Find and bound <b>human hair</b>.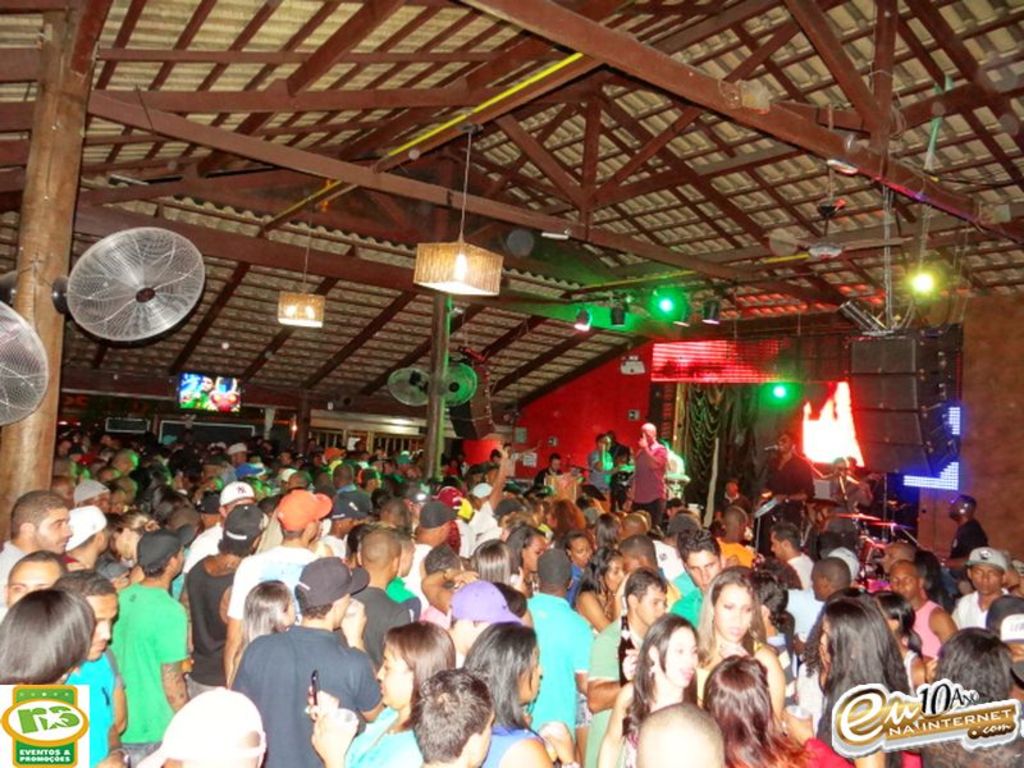
Bound: {"x1": 506, "y1": 524, "x2": 544, "y2": 572}.
